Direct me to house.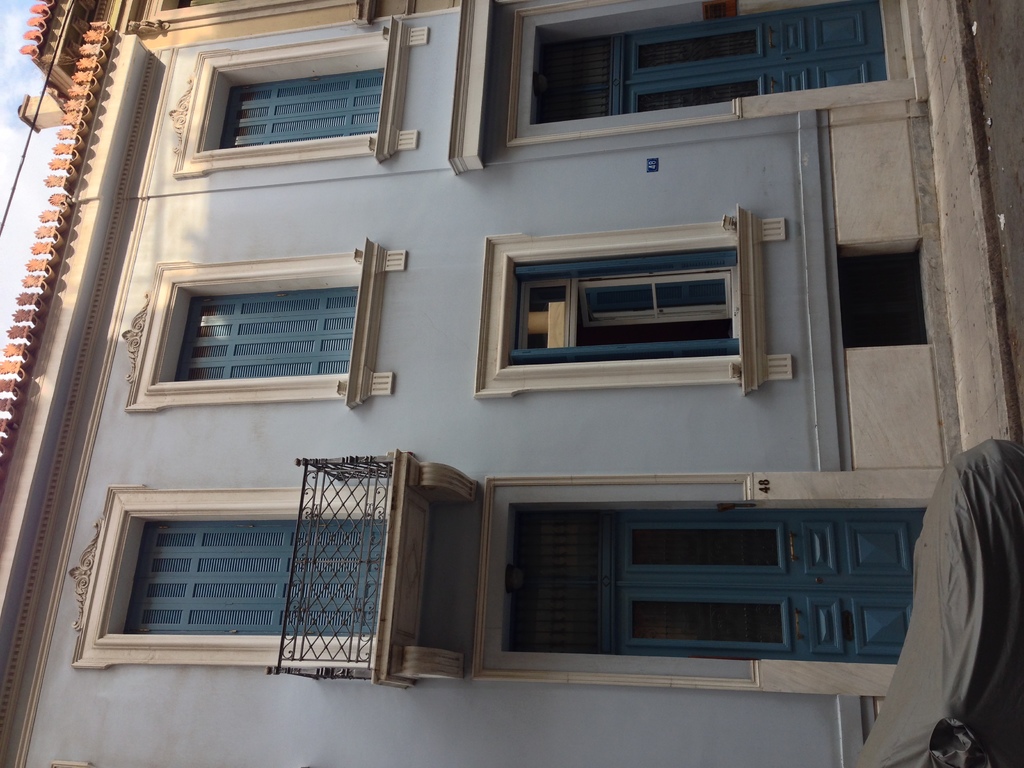
Direction: (0, 0, 1023, 767).
